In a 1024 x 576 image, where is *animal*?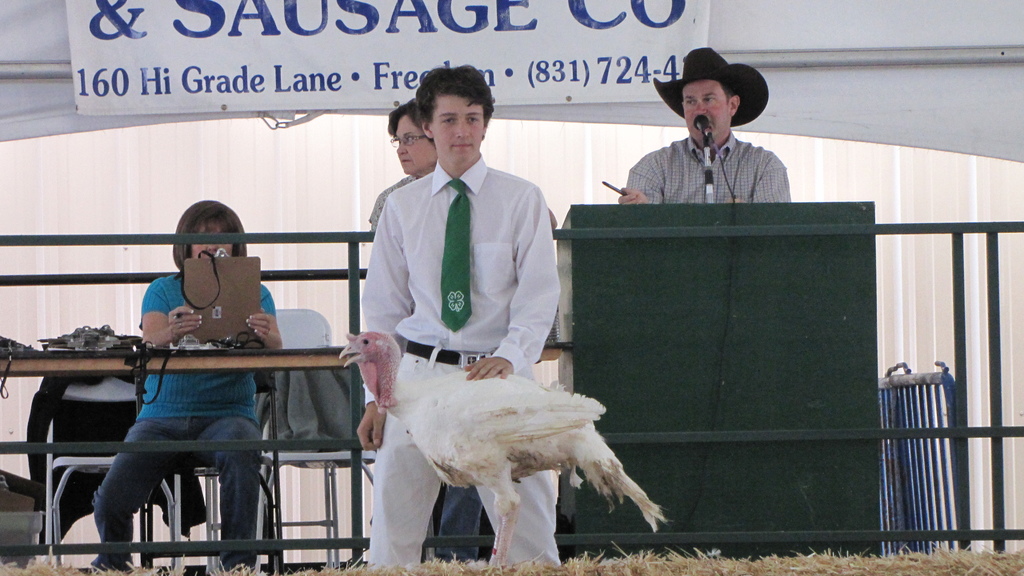
339/331/669/557.
